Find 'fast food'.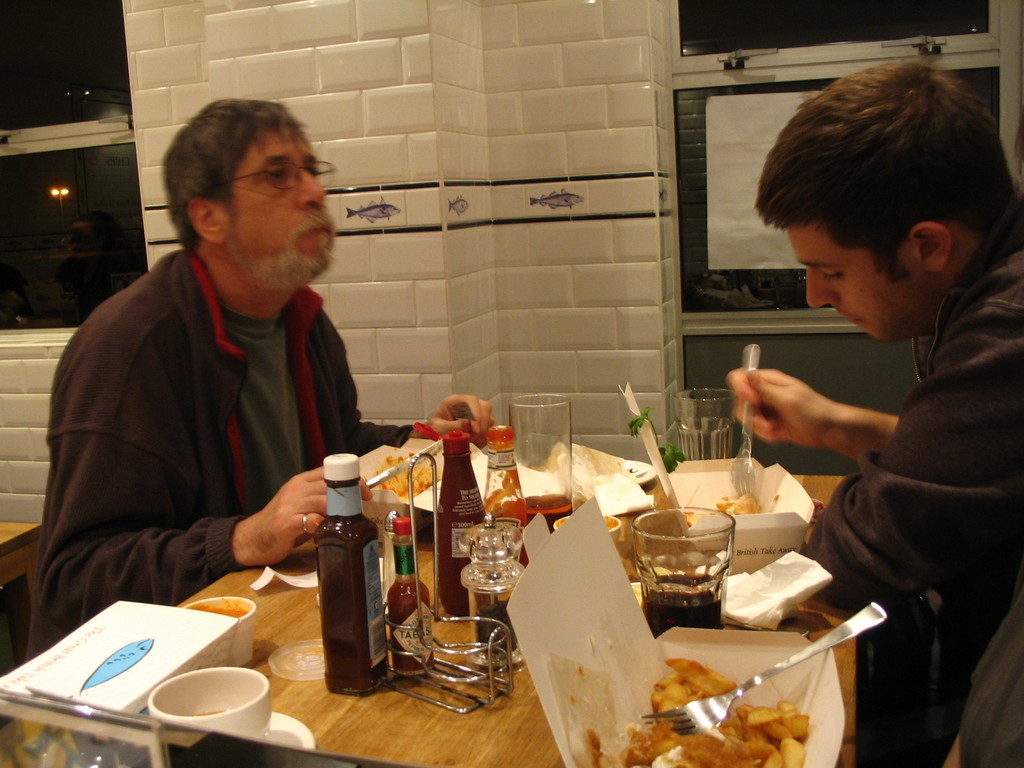
615,653,812,767.
